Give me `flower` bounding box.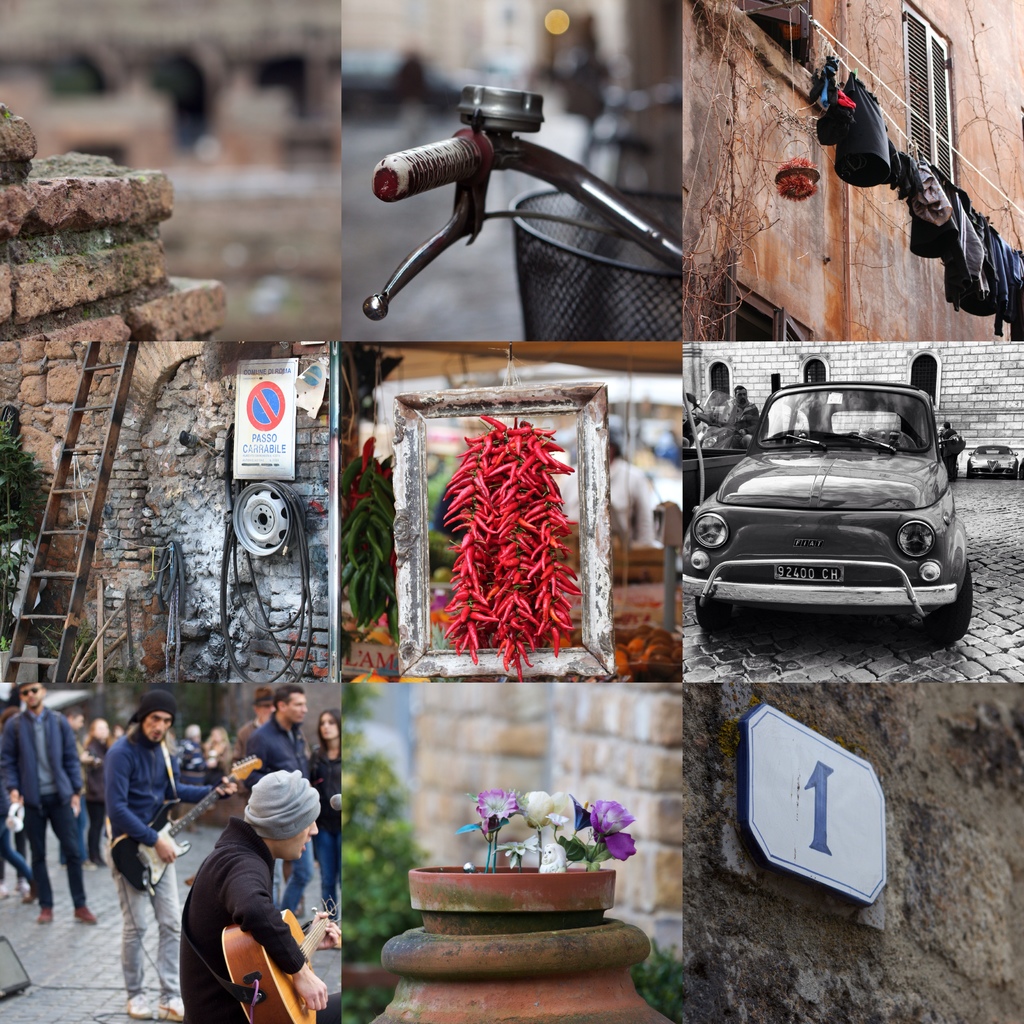
<region>604, 835, 636, 867</region>.
